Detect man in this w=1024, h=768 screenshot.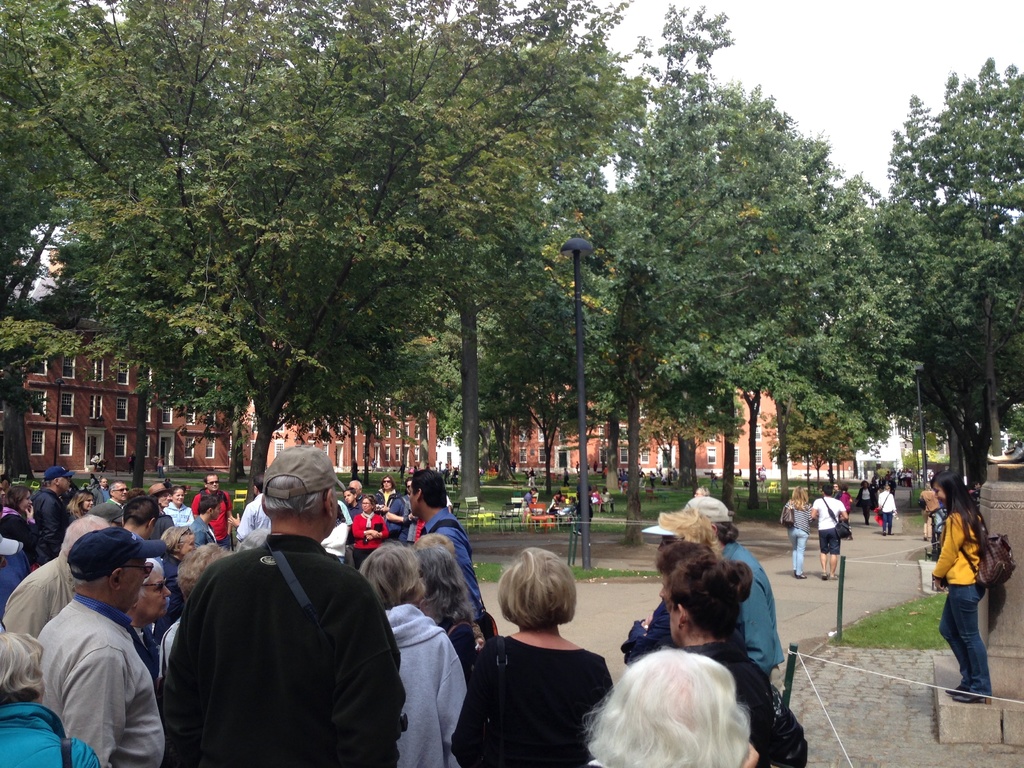
Detection: {"left": 808, "top": 487, "right": 849, "bottom": 581}.
